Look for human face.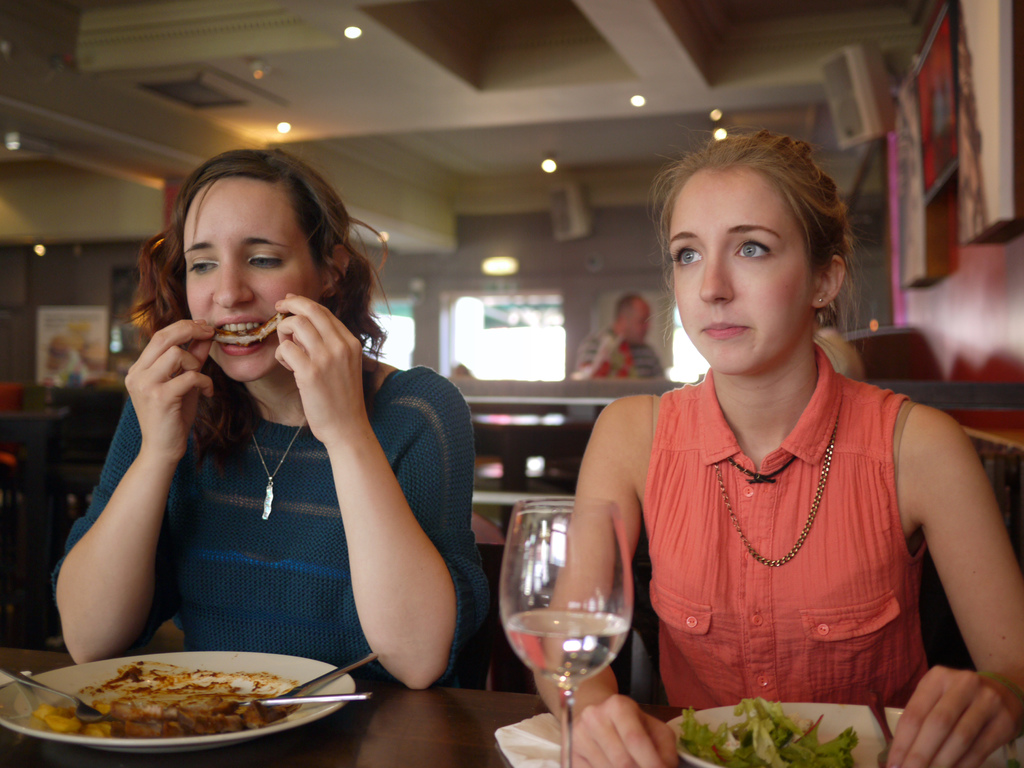
Found: <region>184, 177, 319, 386</region>.
